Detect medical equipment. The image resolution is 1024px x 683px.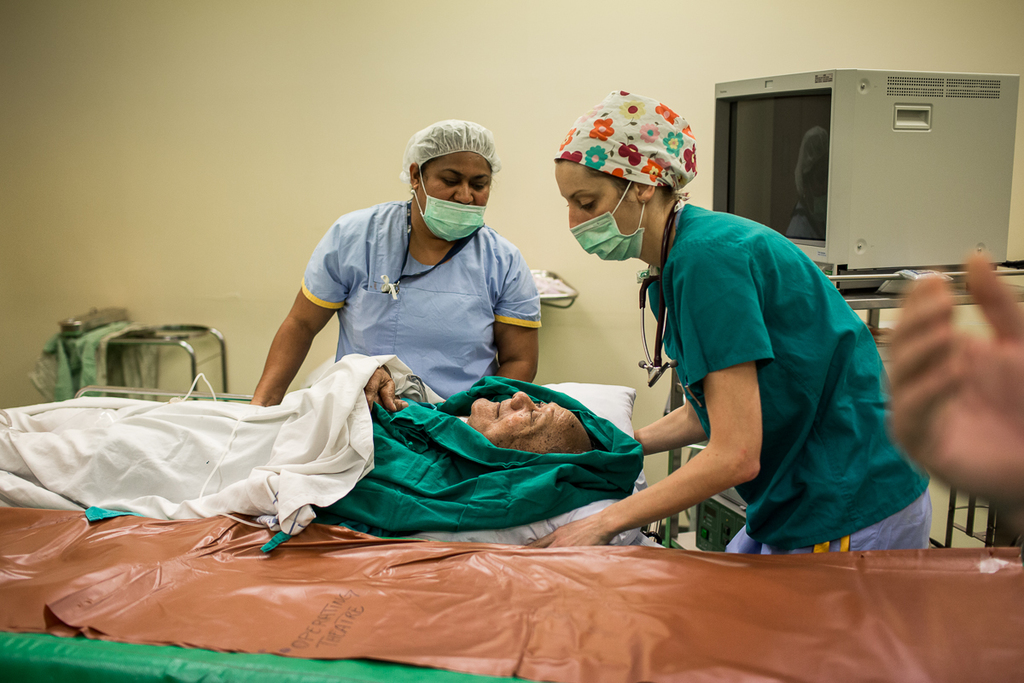
(x1=0, y1=348, x2=646, y2=547).
